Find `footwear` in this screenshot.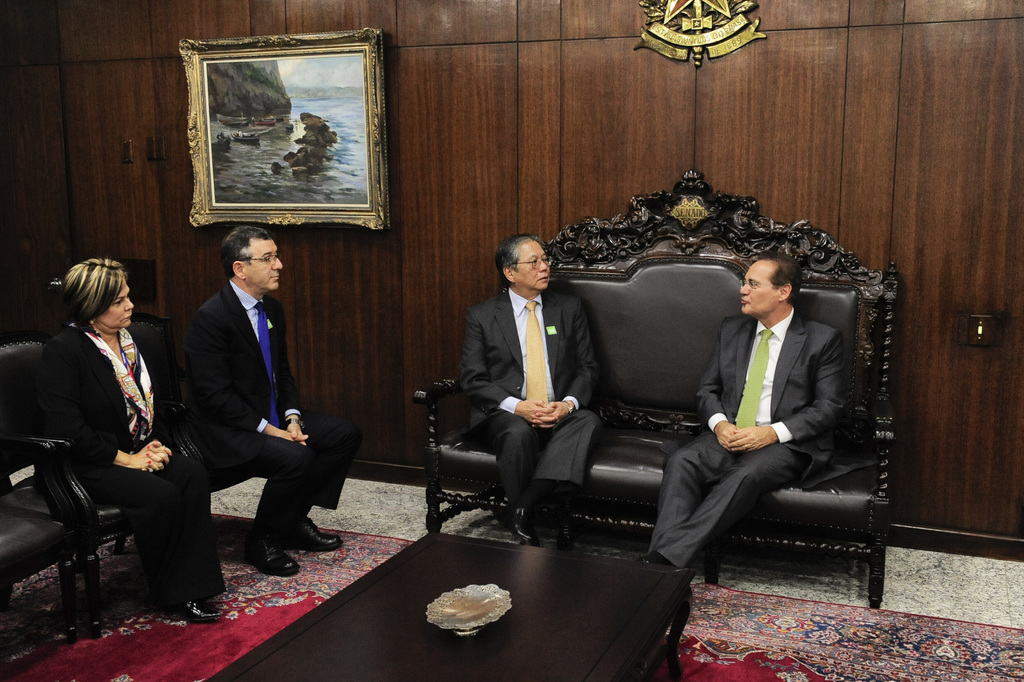
The bounding box for `footwear` is (x1=284, y1=513, x2=342, y2=549).
